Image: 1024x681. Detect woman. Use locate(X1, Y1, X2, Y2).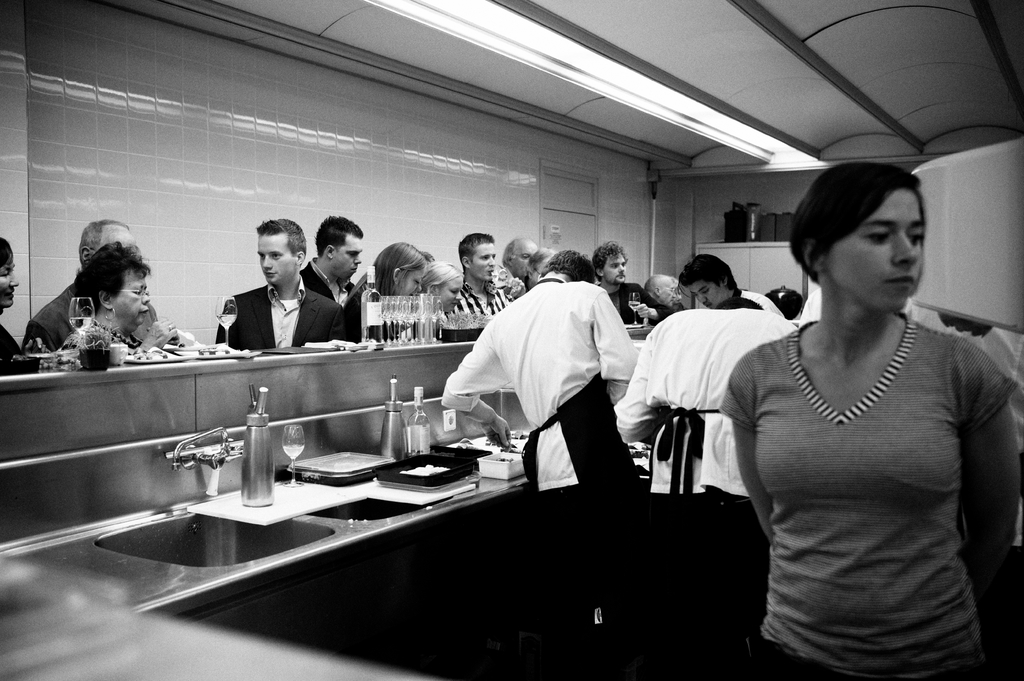
locate(699, 136, 1004, 679).
